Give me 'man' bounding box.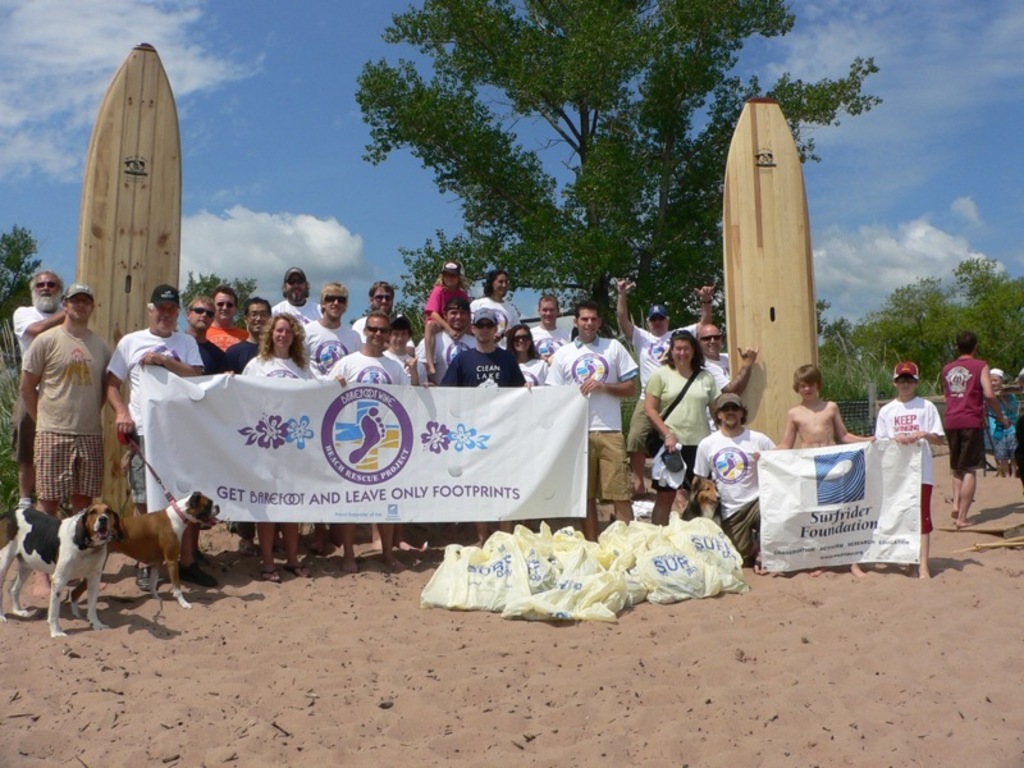
region(442, 302, 526, 387).
